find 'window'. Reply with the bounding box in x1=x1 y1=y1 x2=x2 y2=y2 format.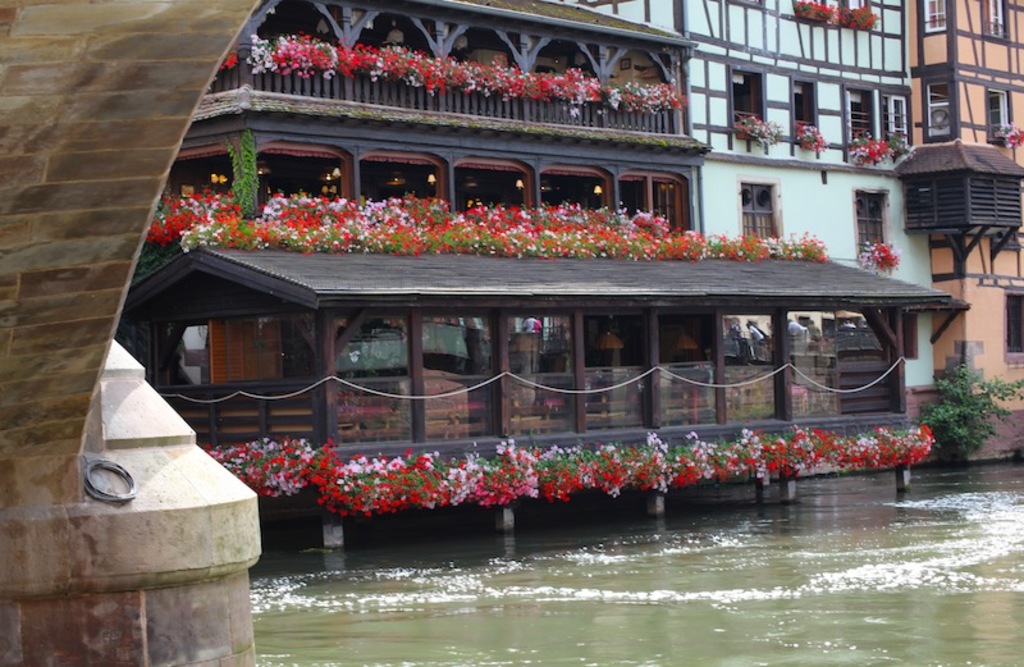
x1=987 y1=0 x2=1006 y2=37.
